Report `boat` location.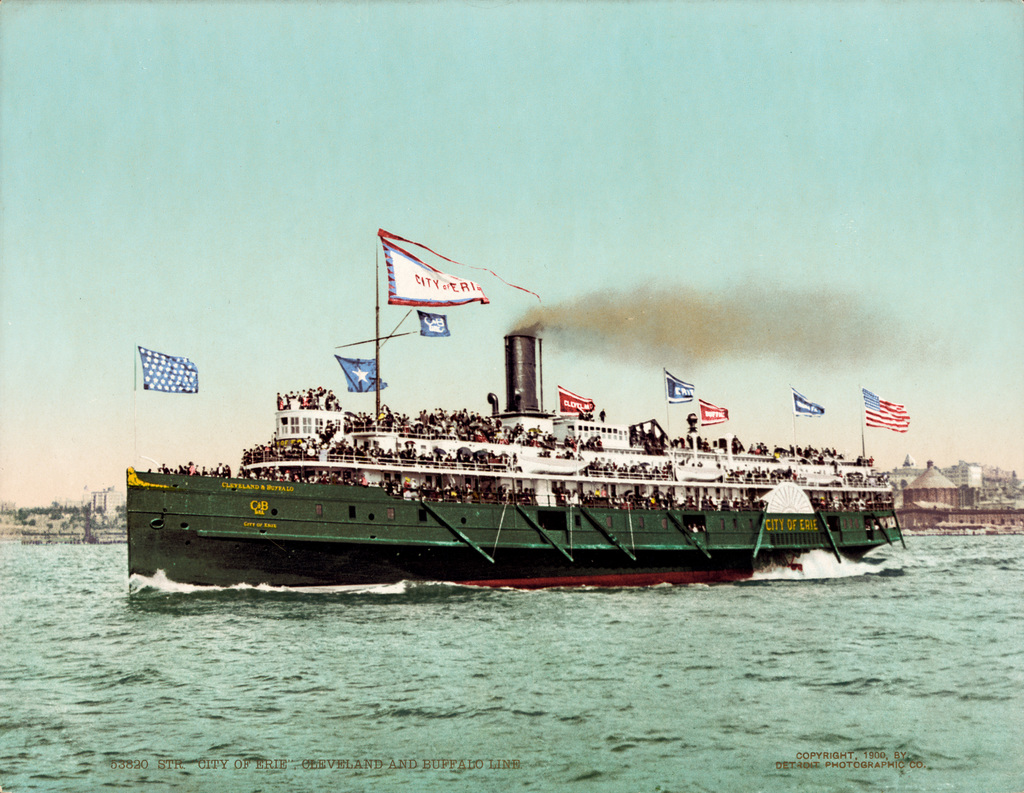
Report: 129/241/920/594.
